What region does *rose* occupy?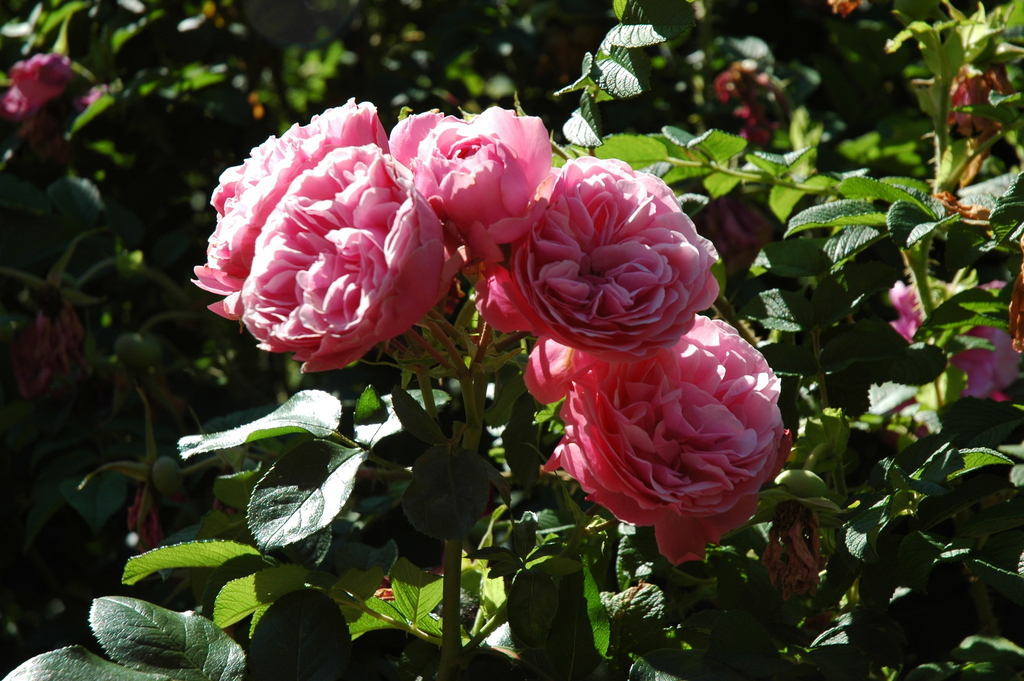
384:106:552:245.
